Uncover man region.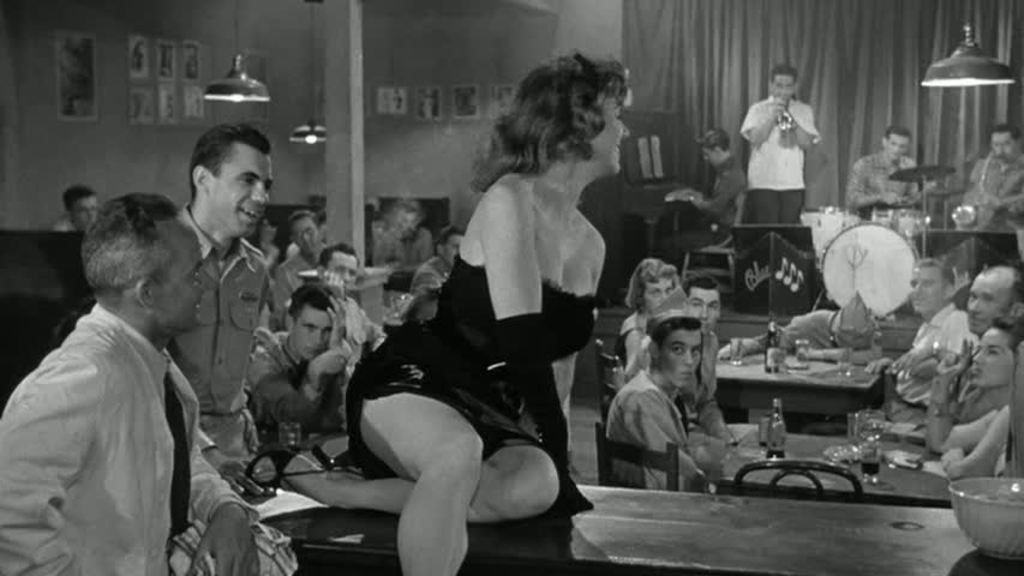
Uncovered: {"x1": 53, "y1": 181, "x2": 109, "y2": 235}.
